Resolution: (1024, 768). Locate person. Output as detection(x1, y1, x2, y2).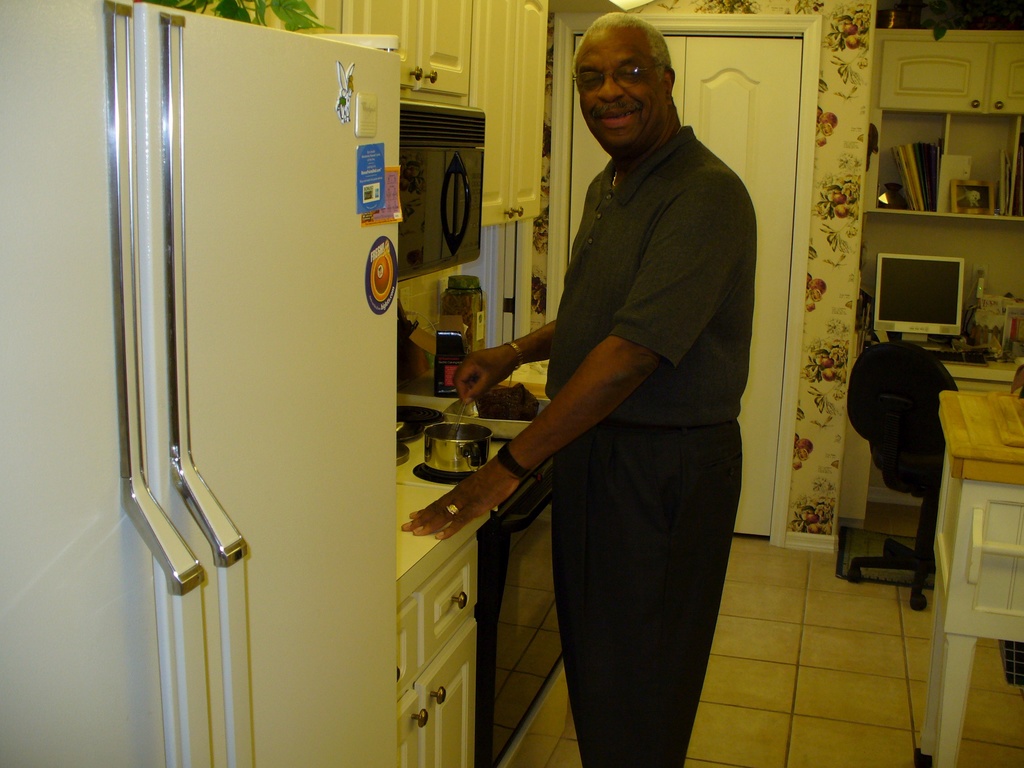
detection(426, 45, 707, 723).
